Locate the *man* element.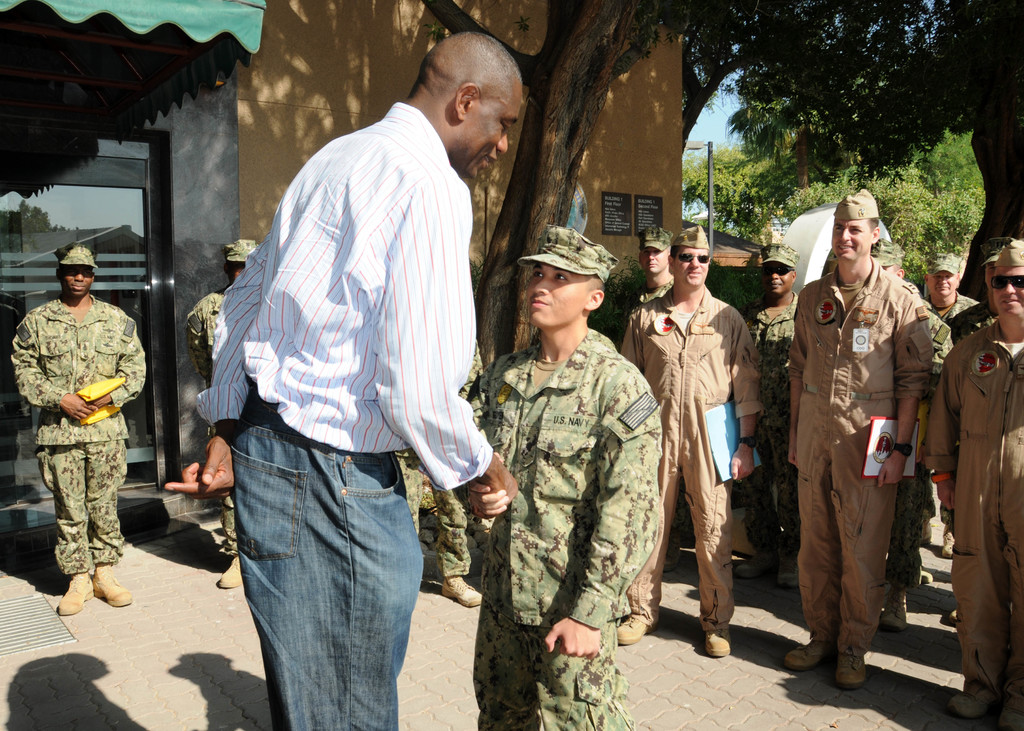
Element bbox: crop(726, 239, 804, 585).
